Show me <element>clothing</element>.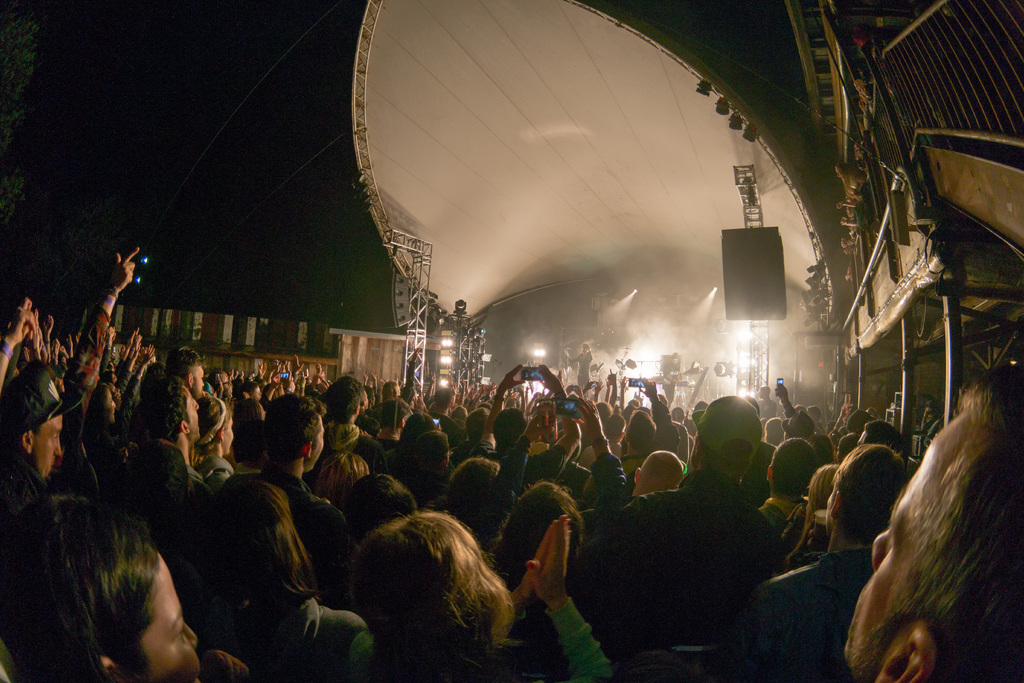
<element>clothing</element> is here: Rect(438, 415, 458, 443).
